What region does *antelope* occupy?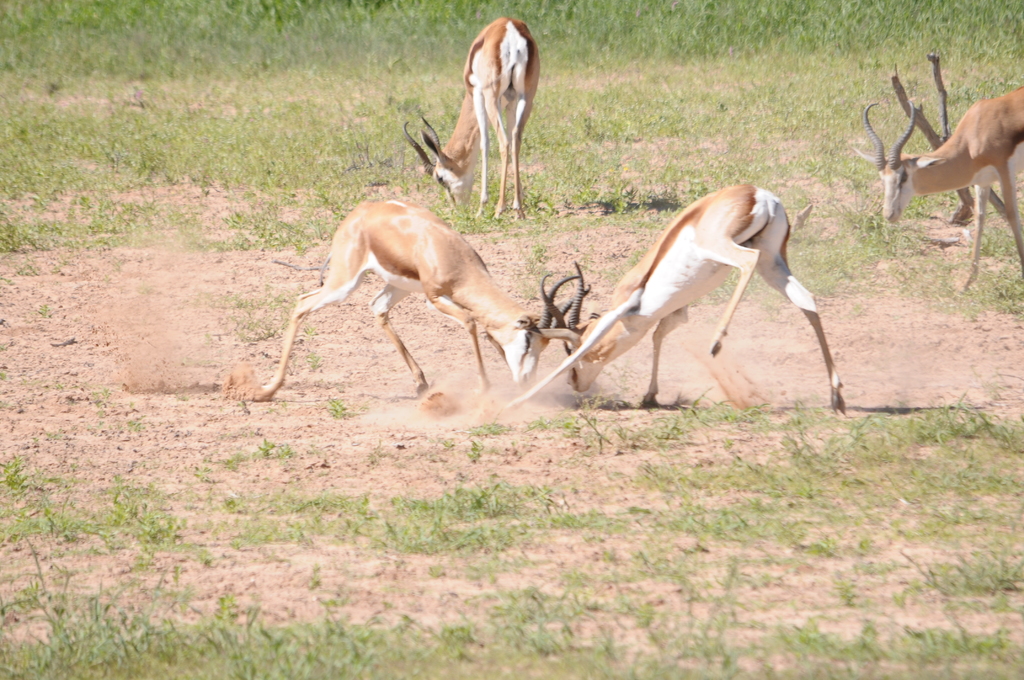
(x1=251, y1=200, x2=582, y2=404).
